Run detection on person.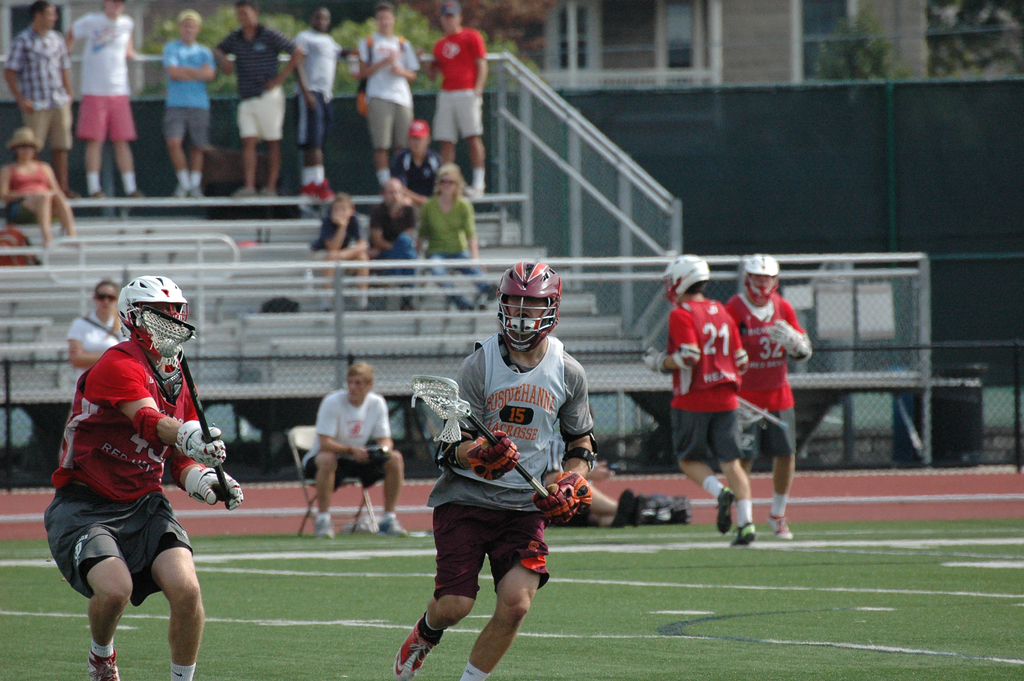
Result: <region>409, 162, 504, 311</region>.
